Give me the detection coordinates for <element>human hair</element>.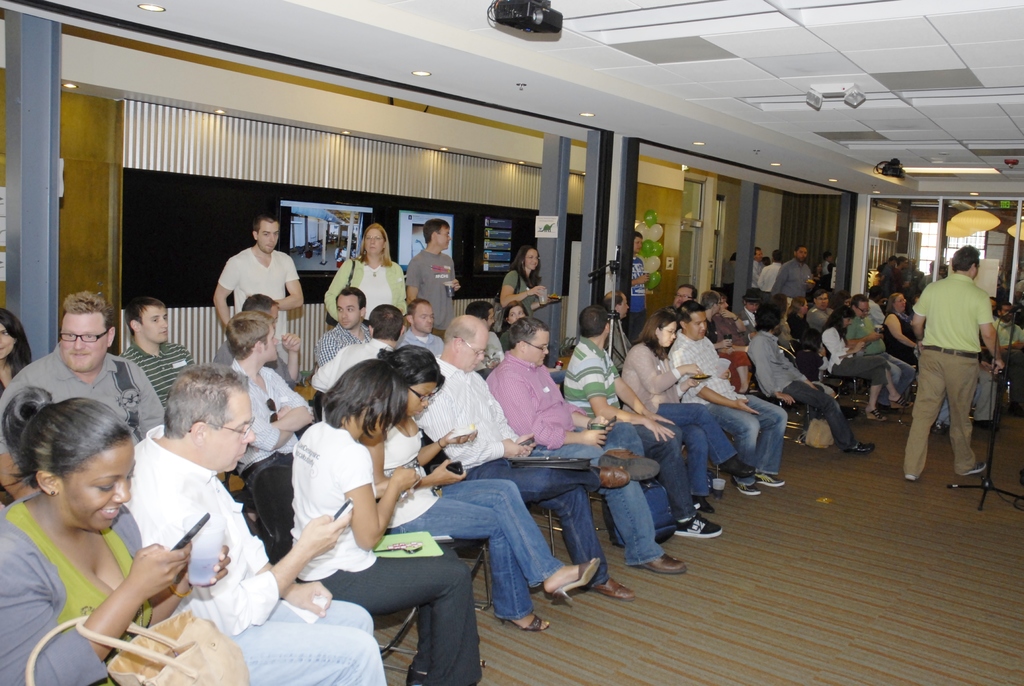
241, 291, 280, 320.
